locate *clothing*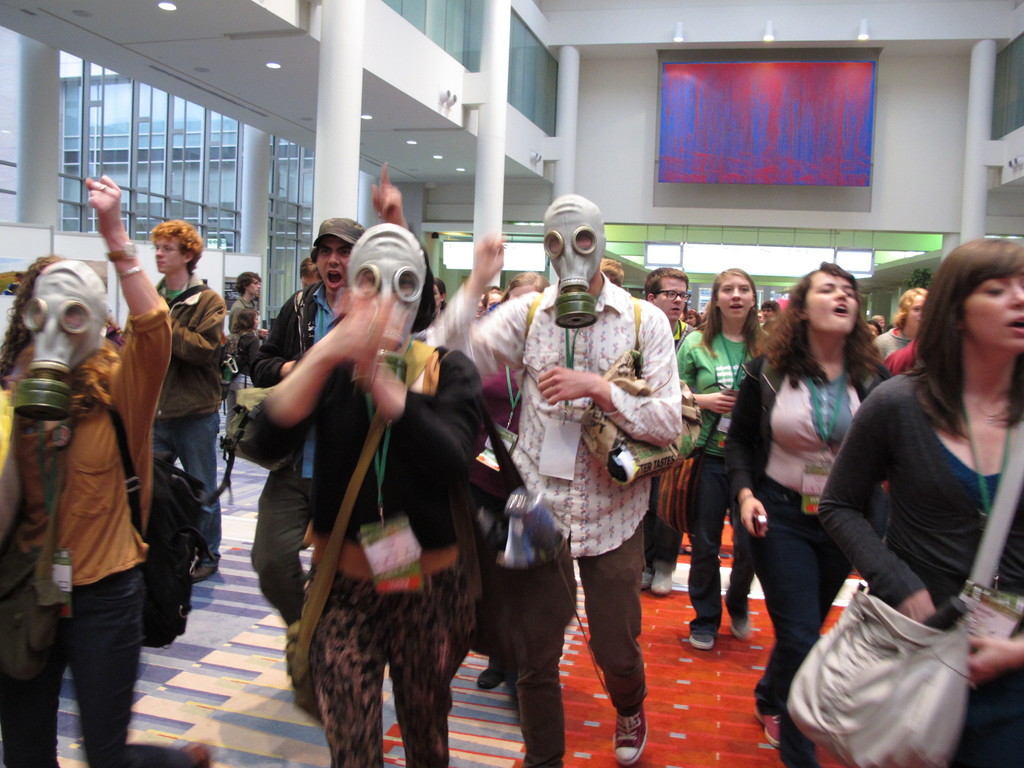
(0,301,163,765)
